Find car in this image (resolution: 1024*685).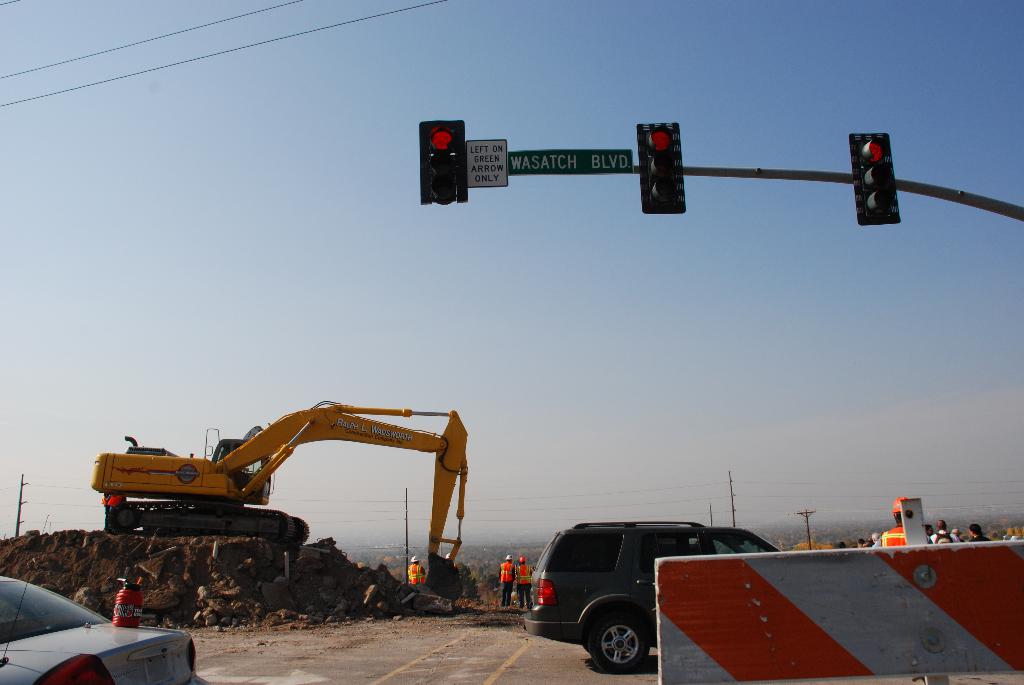
pyautogui.locateOnScreen(1, 585, 177, 679).
